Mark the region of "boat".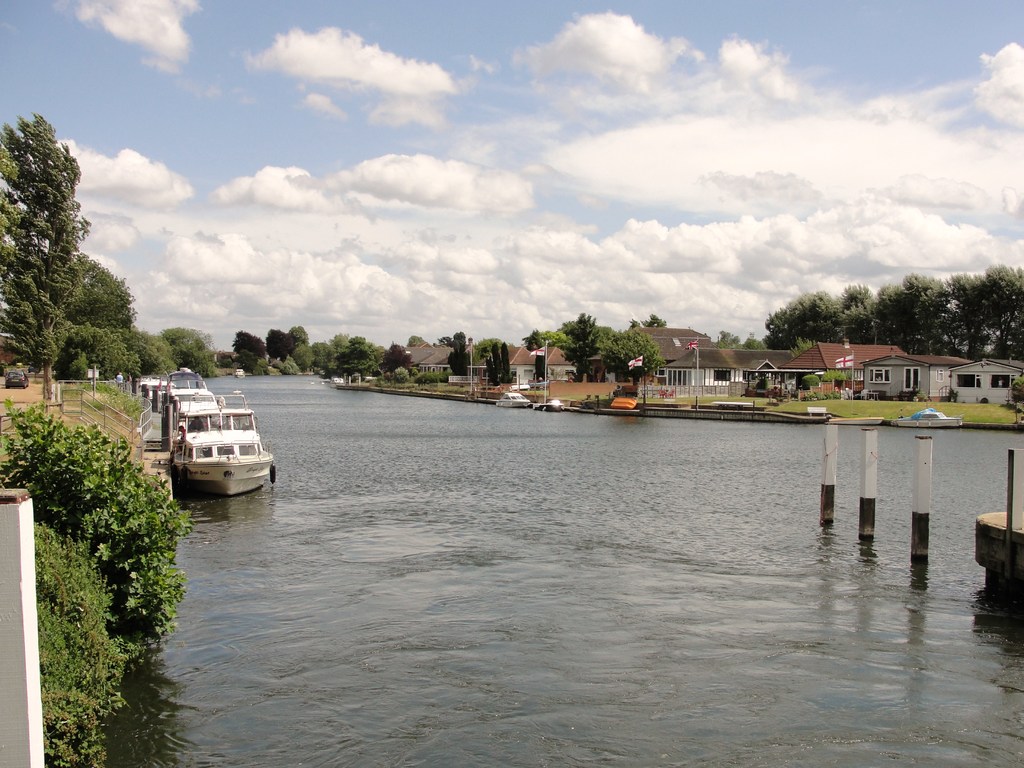
Region: (895, 404, 966, 428).
